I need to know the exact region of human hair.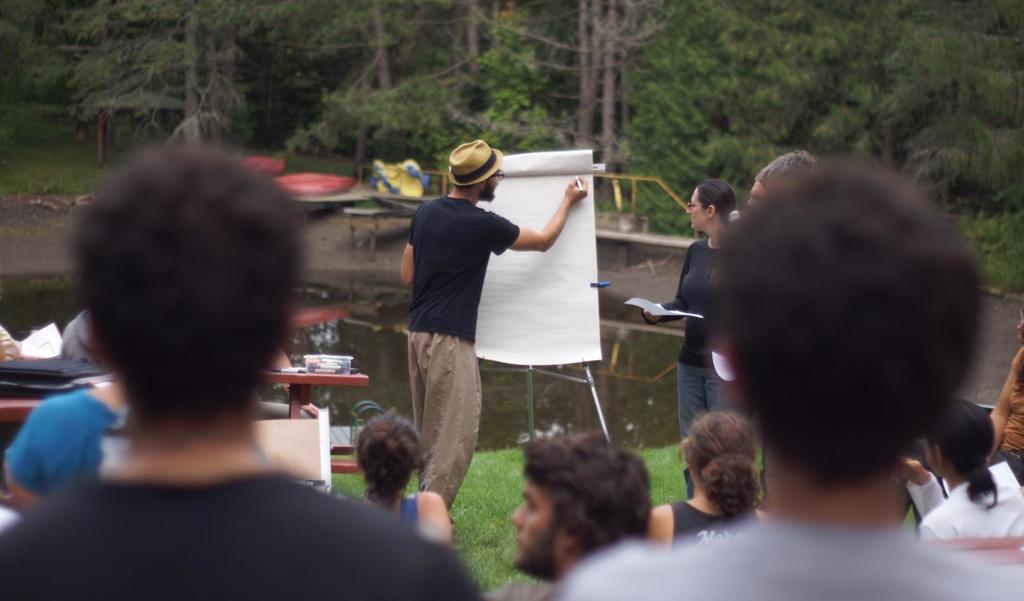
Region: [left=716, top=157, right=989, bottom=485].
